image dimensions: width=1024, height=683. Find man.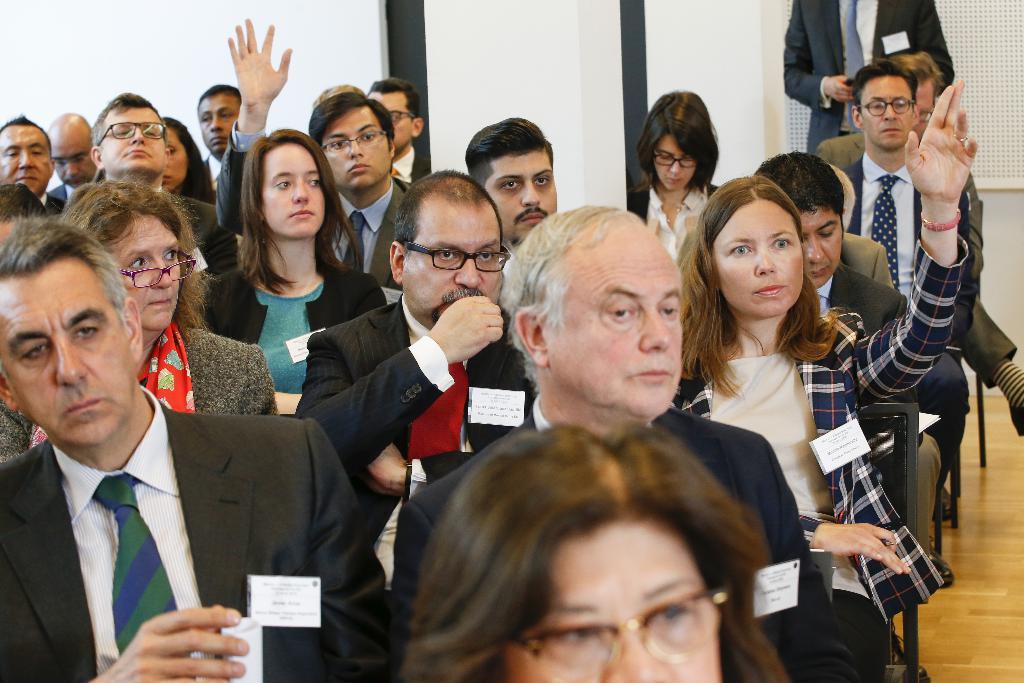
(x1=458, y1=113, x2=557, y2=254).
